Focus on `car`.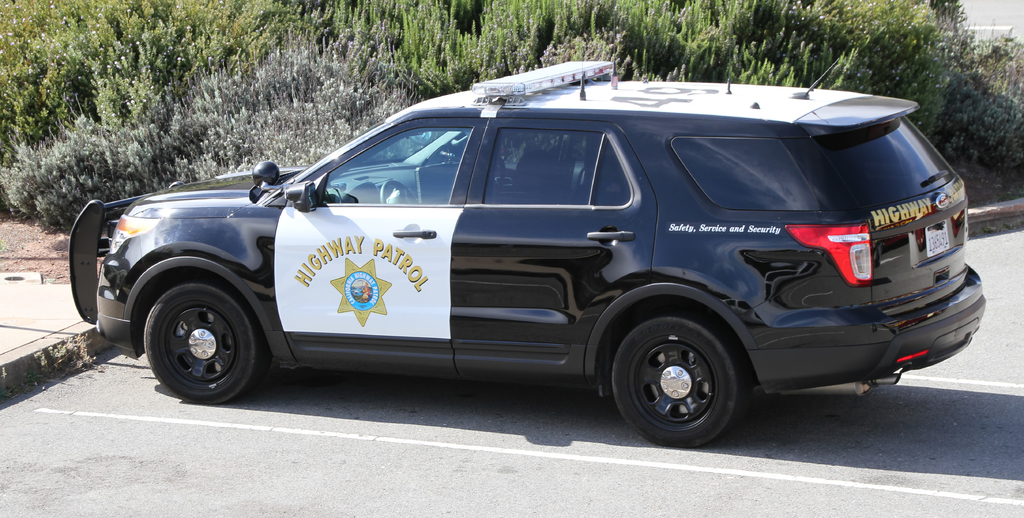
Focused at crop(68, 15, 988, 449).
